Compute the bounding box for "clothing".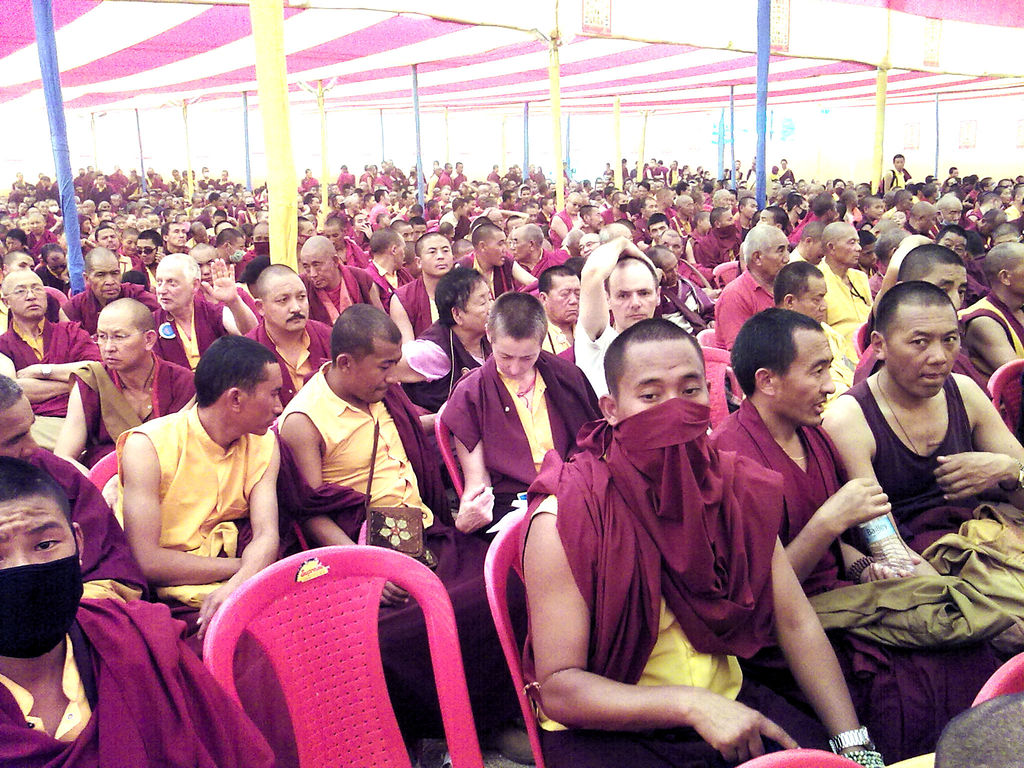
<box>419,316,497,410</box>.
